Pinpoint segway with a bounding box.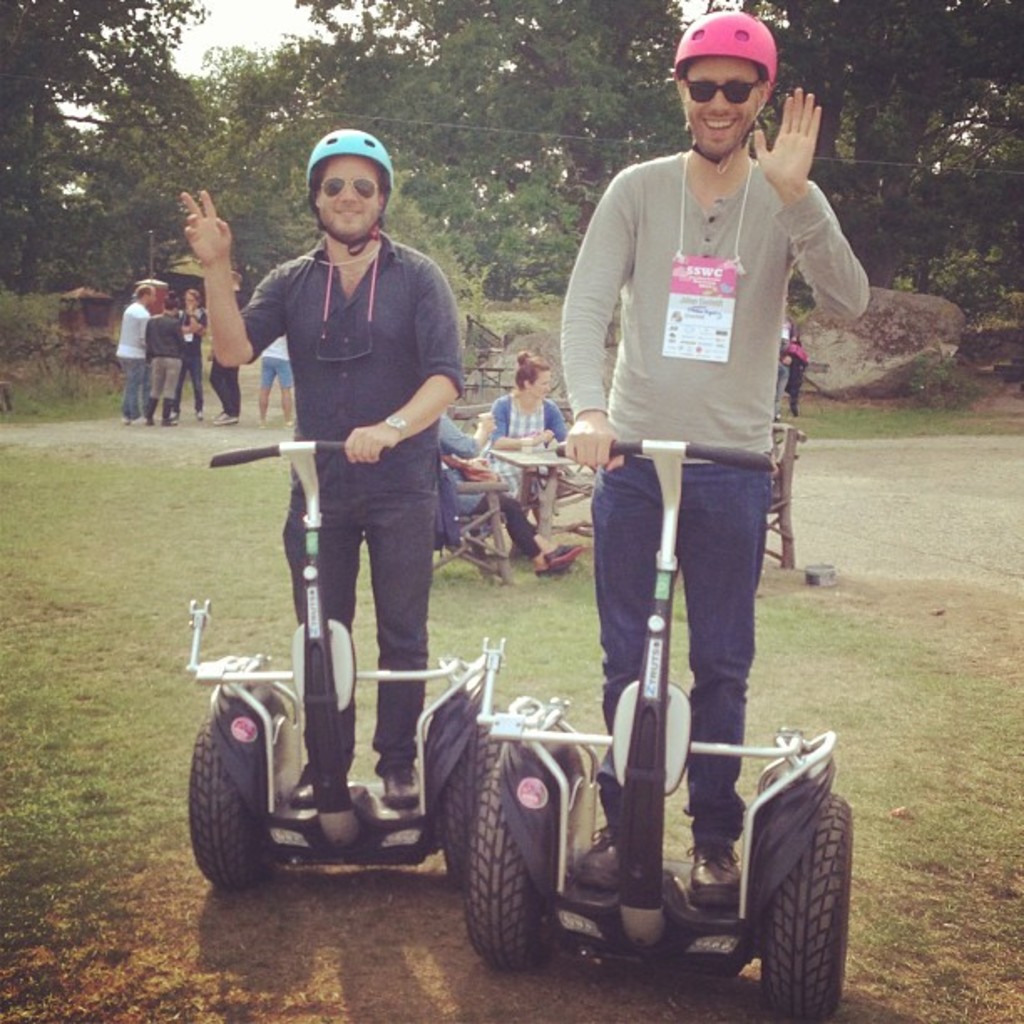
bbox(182, 443, 497, 892).
